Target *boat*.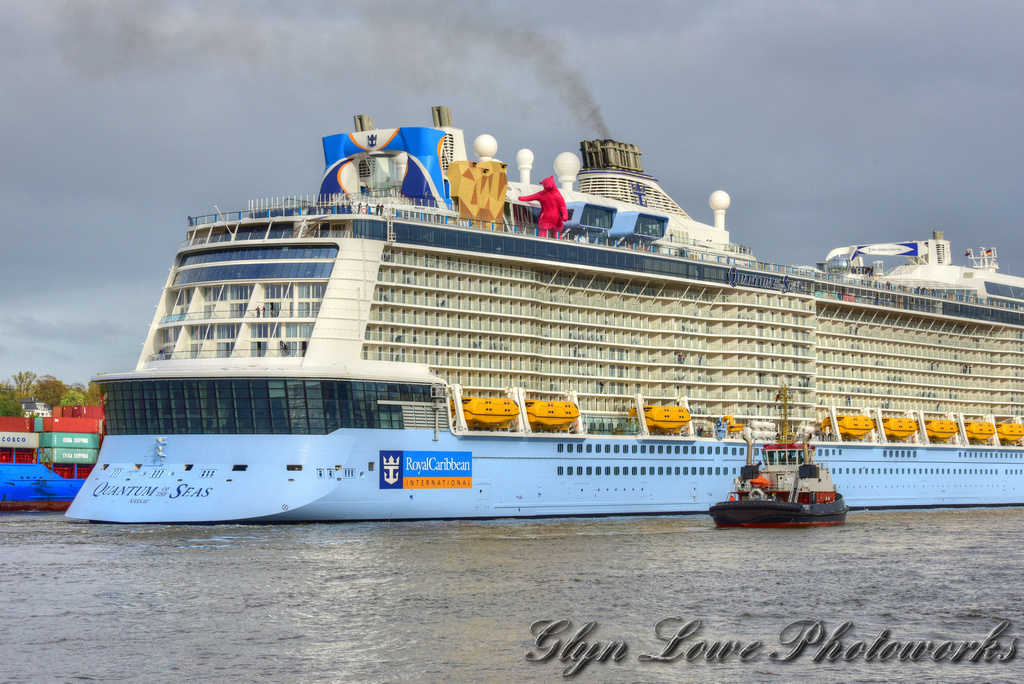
Target region: {"x1": 715, "y1": 436, "x2": 848, "y2": 534}.
